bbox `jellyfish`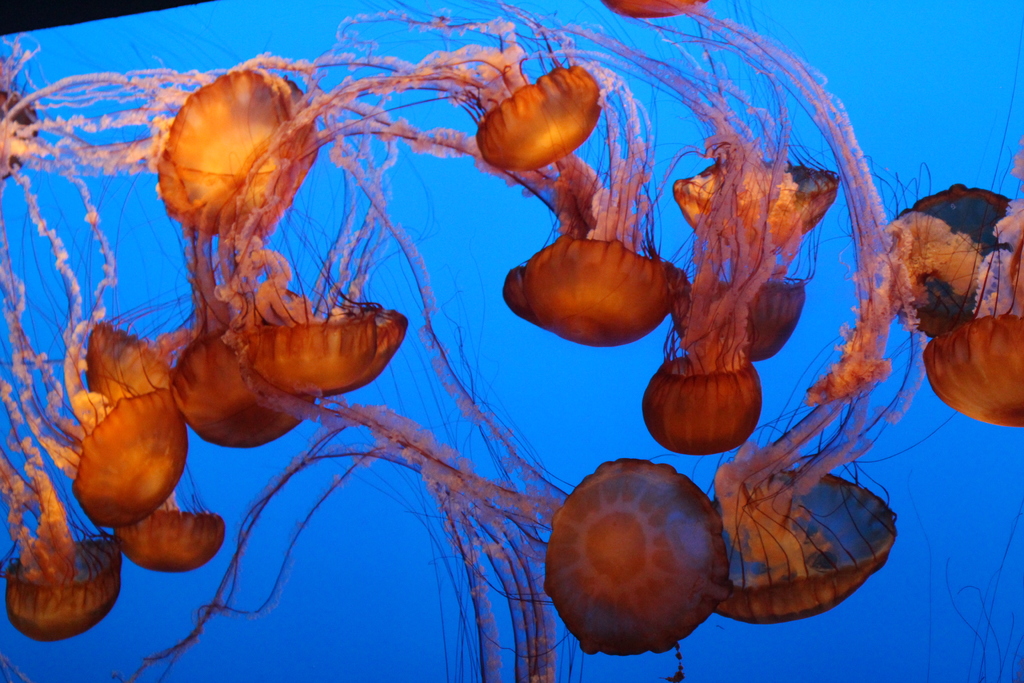
BBox(922, 19, 1023, 429)
